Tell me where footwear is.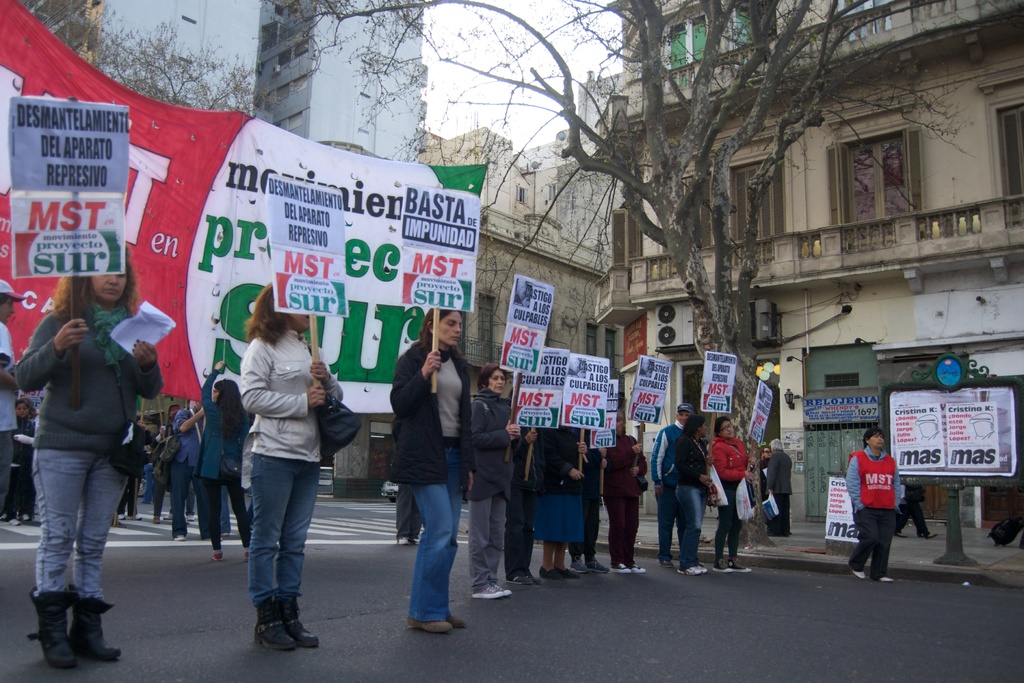
footwear is at [559,569,578,582].
